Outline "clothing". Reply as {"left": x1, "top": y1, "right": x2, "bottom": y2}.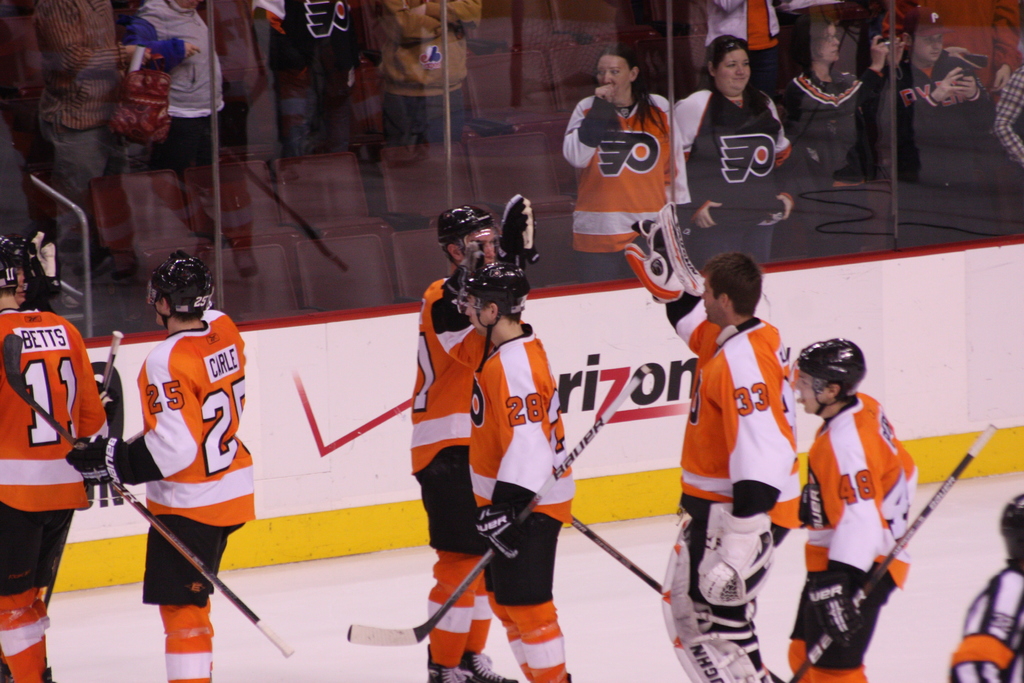
{"left": 102, "top": 307, "right": 259, "bottom": 681}.
